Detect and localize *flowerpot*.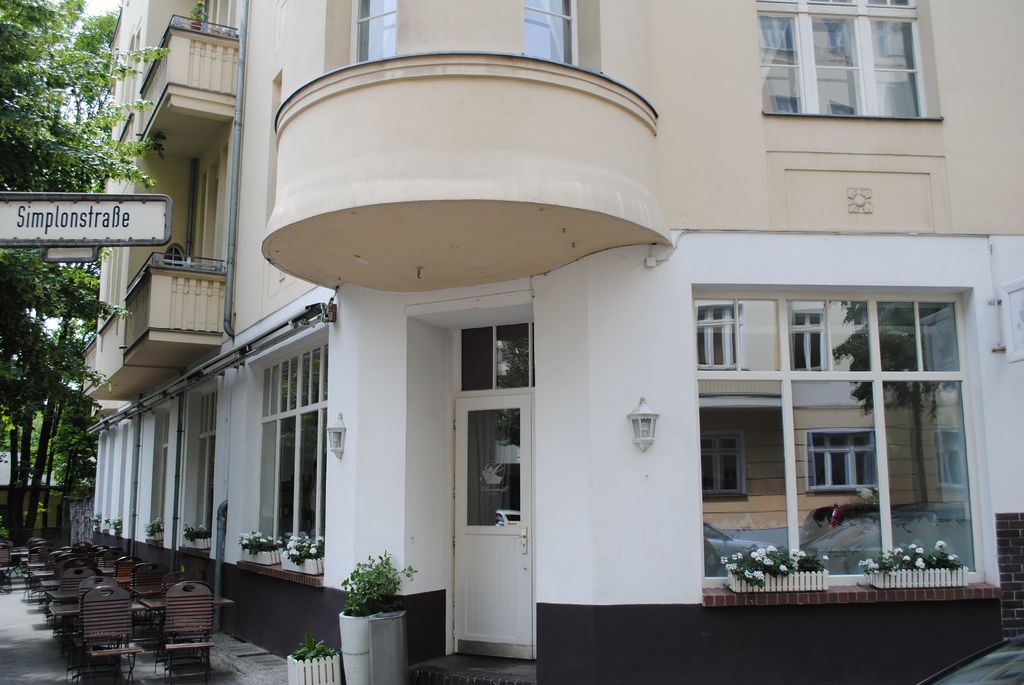
Localized at [286,654,335,684].
